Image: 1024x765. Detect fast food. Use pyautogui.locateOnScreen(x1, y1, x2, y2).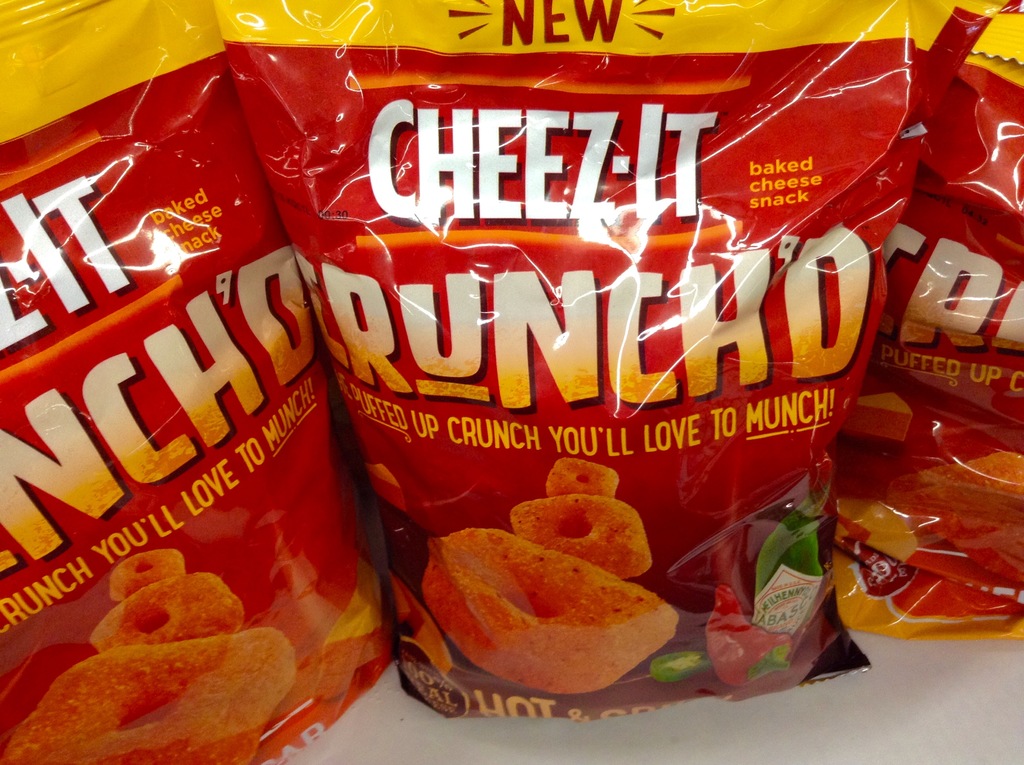
pyautogui.locateOnScreen(540, 451, 621, 498).
